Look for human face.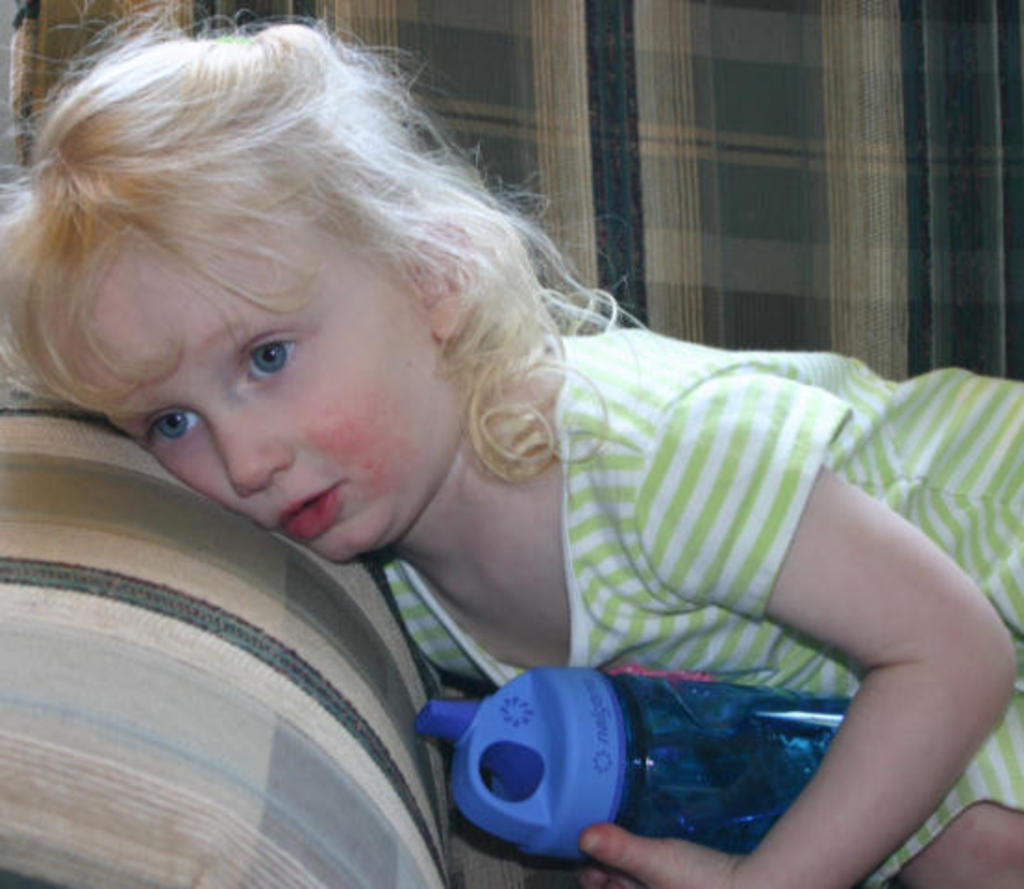
Found: 56, 183, 446, 572.
